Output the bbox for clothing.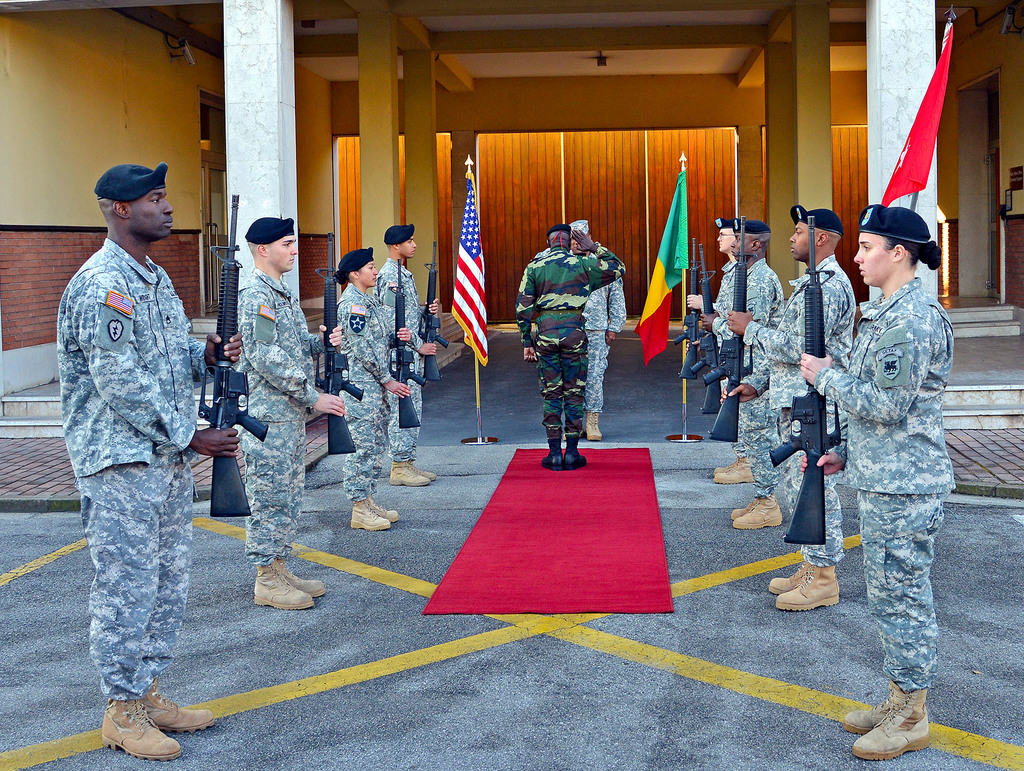
54,238,216,701.
